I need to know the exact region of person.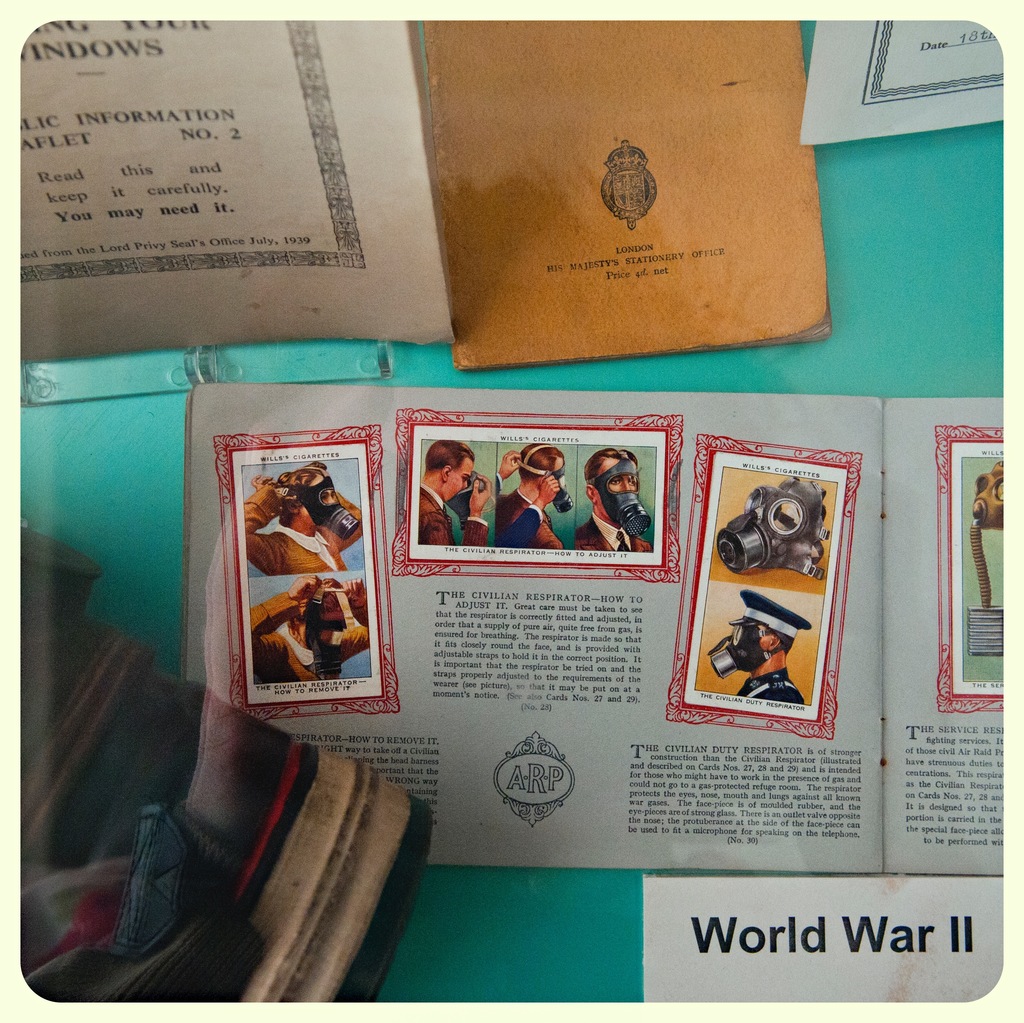
Region: {"left": 250, "top": 578, "right": 369, "bottom": 676}.
